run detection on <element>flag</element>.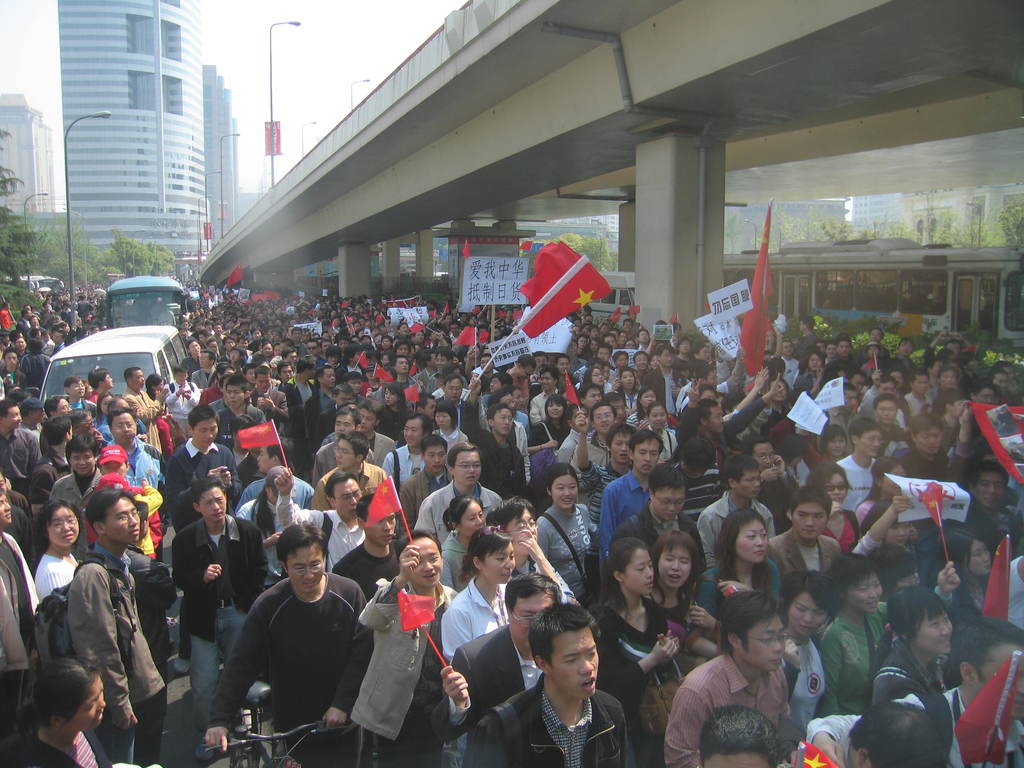
Result: bbox=(357, 352, 369, 369).
